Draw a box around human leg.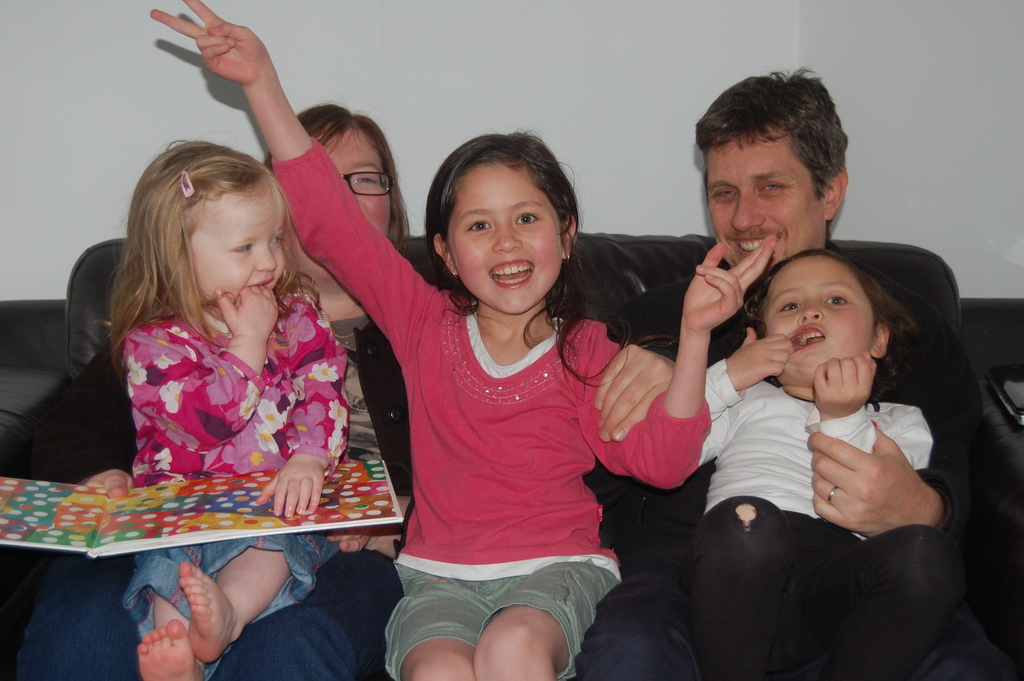
<box>388,557,480,680</box>.
